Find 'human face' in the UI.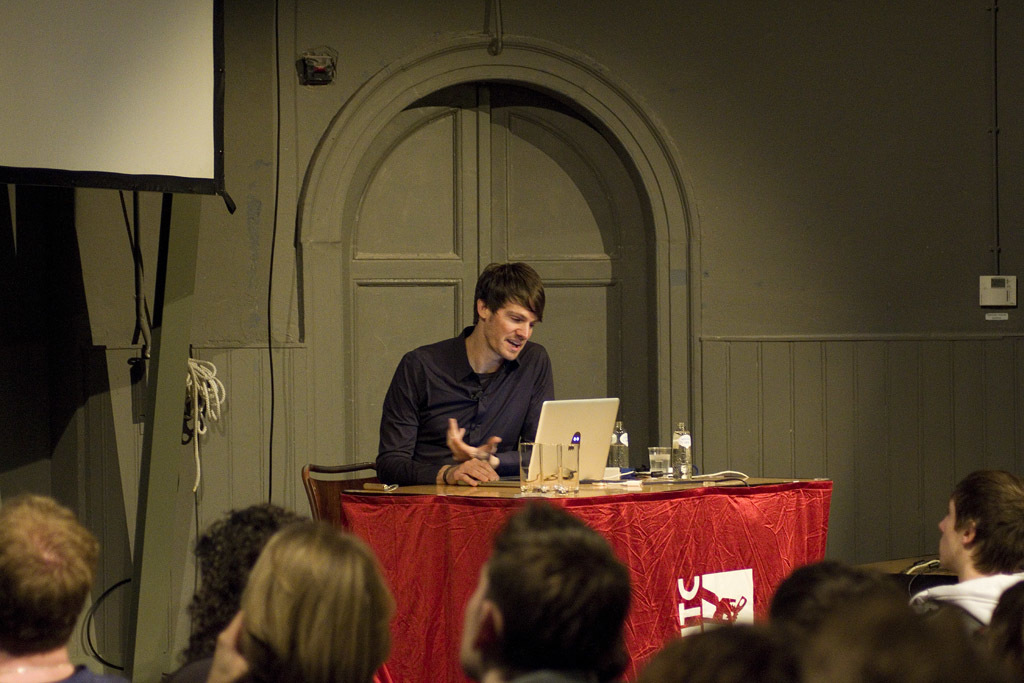
UI element at select_region(939, 489, 959, 564).
